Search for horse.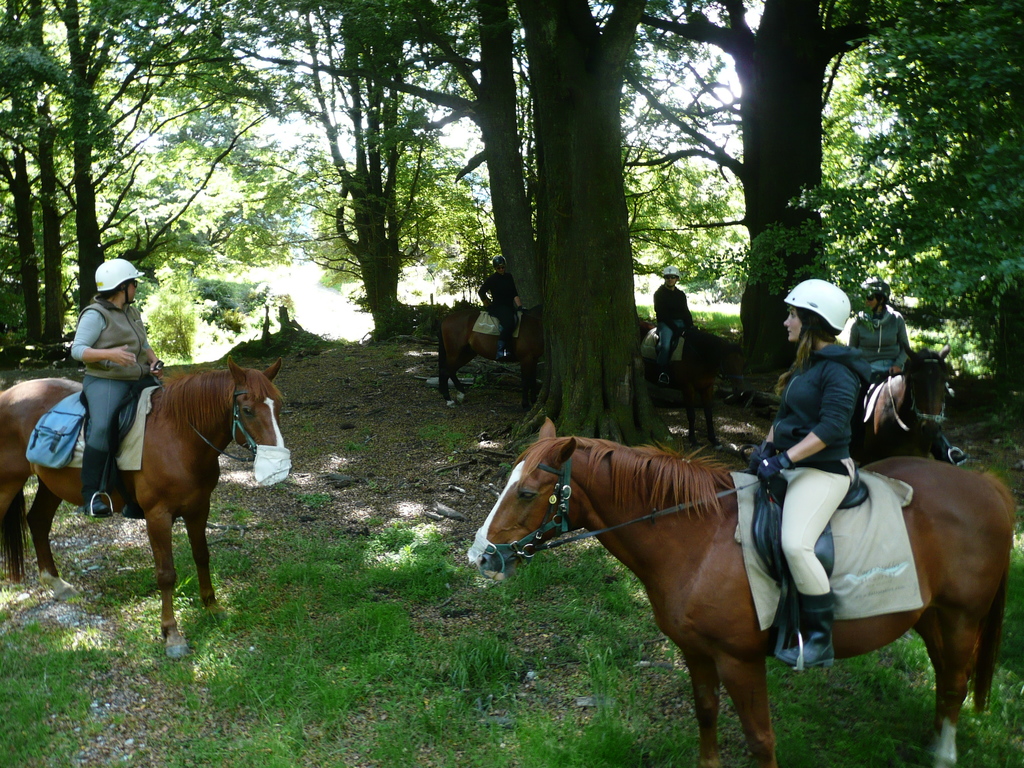
Found at locate(0, 356, 292, 660).
